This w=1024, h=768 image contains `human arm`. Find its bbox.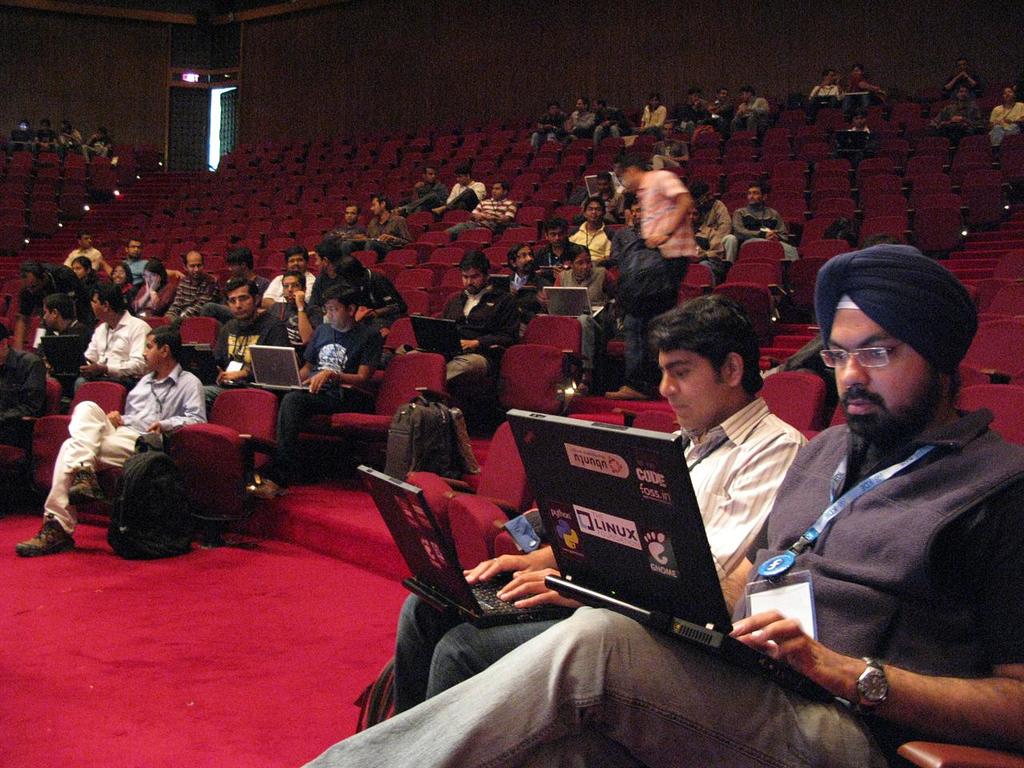
(x1=378, y1=212, x2=422, y2=250).
